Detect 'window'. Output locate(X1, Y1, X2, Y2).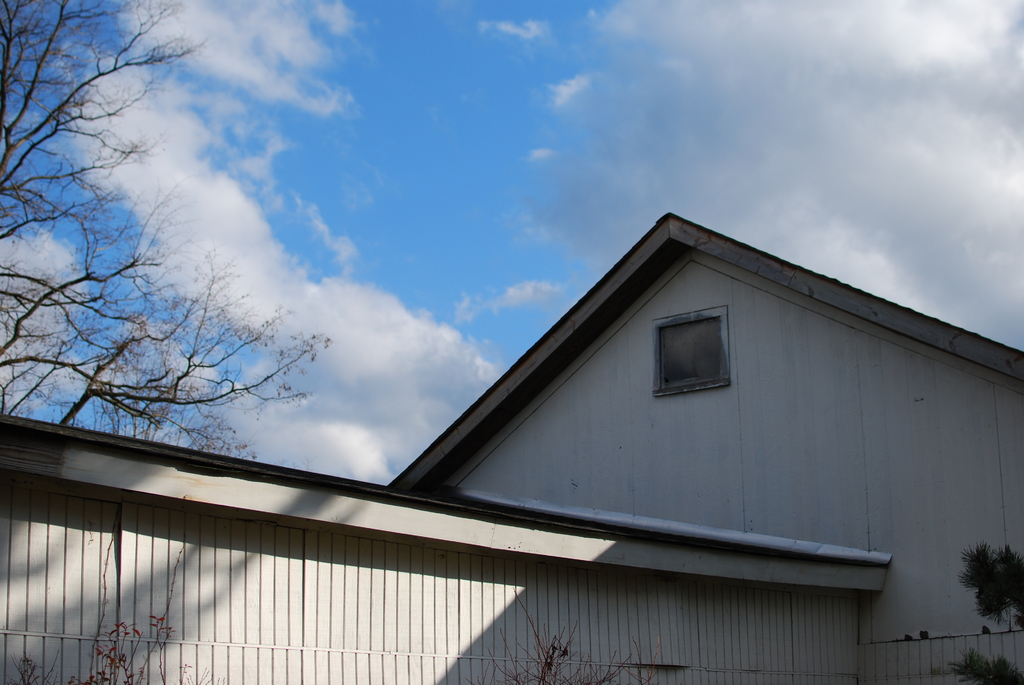
locate(644, 302, 736, 395).
